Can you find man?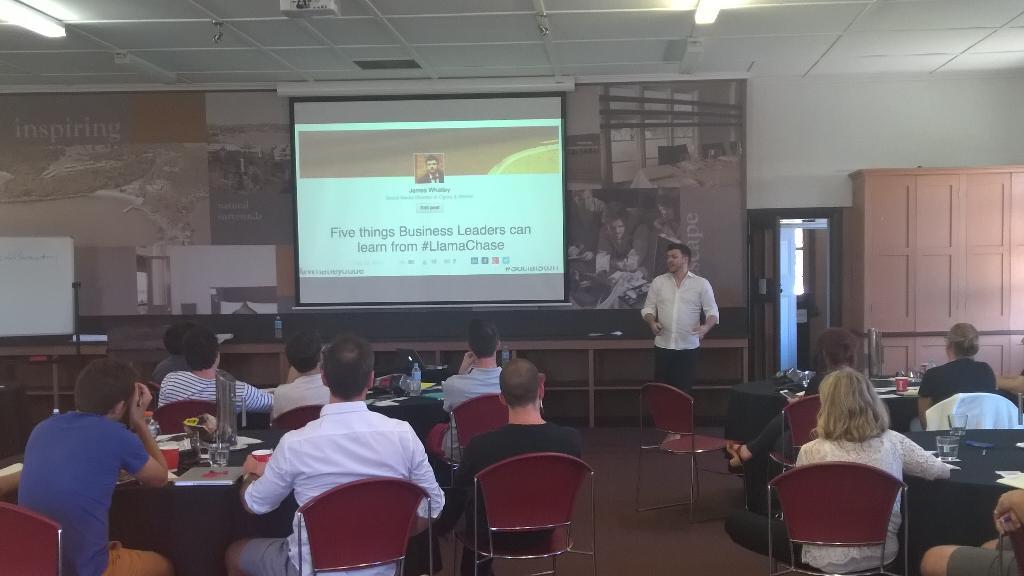
Yes, bounding box: x1=920, y1=490, x2=1023, y2=575.
